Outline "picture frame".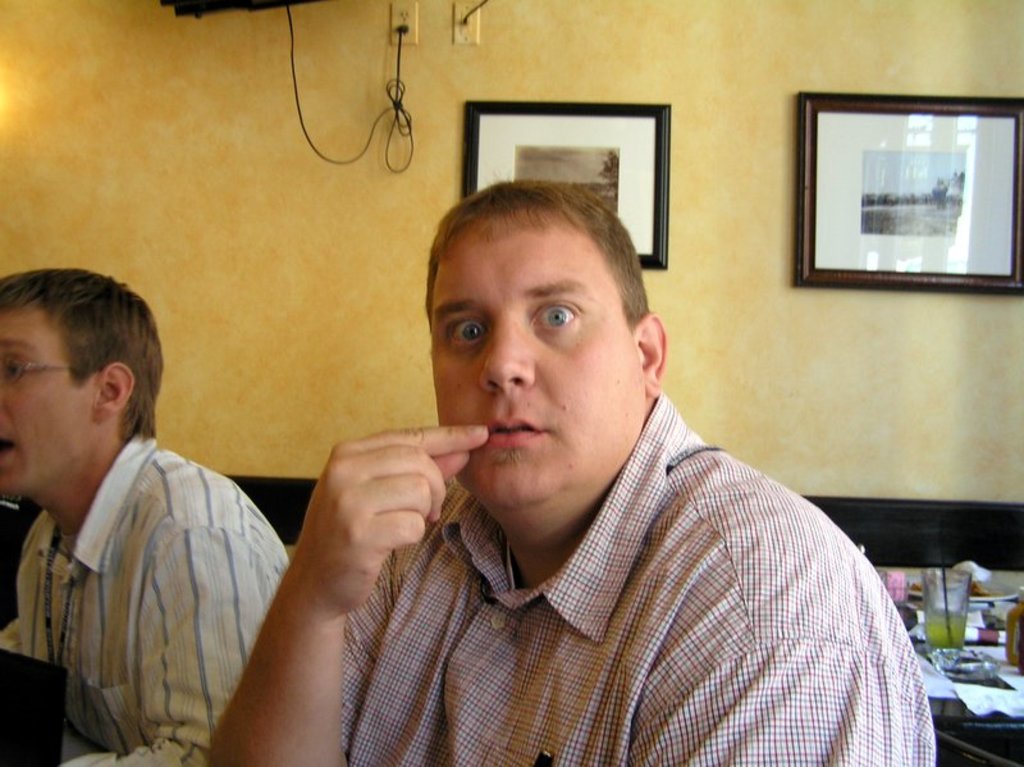
Outline: (460, 91, 689, 286).
